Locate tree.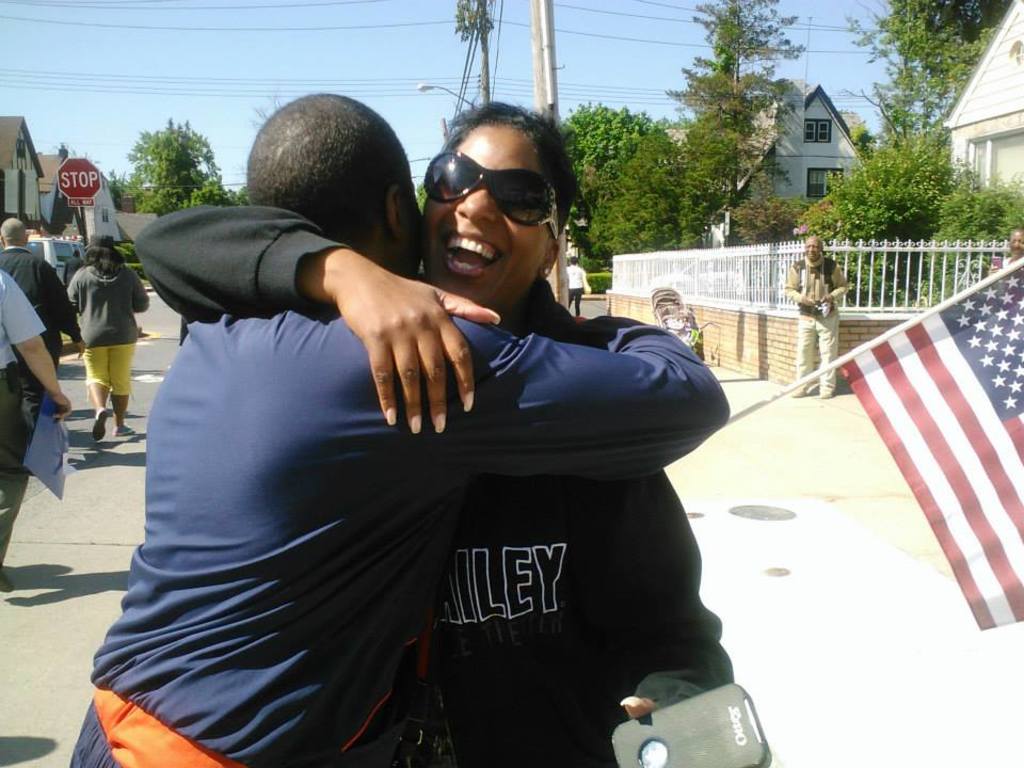
Bounding box: 453:0:499:102.
